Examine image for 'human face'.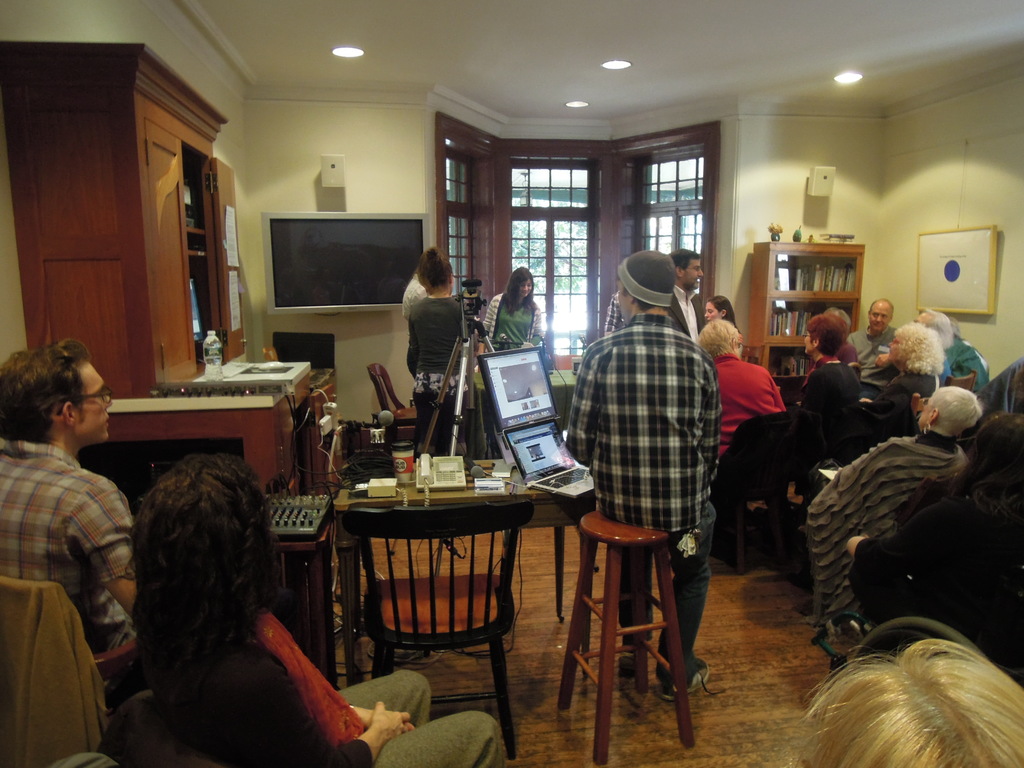
Examination result: [519,277,532,297].
